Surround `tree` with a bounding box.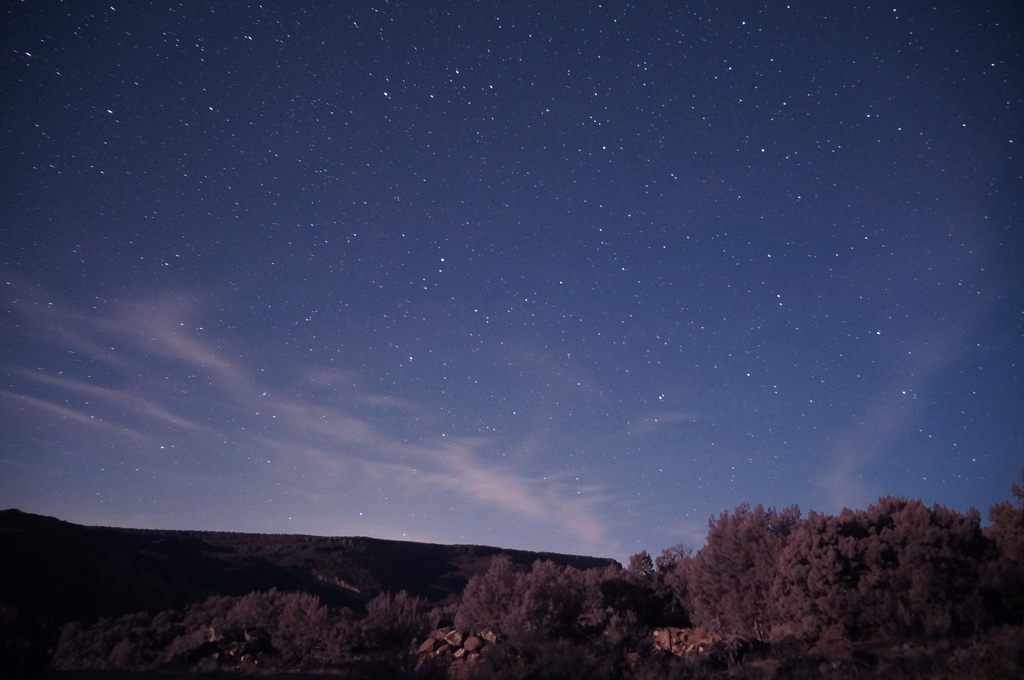
l=419, t=562, r=666, b=678.
